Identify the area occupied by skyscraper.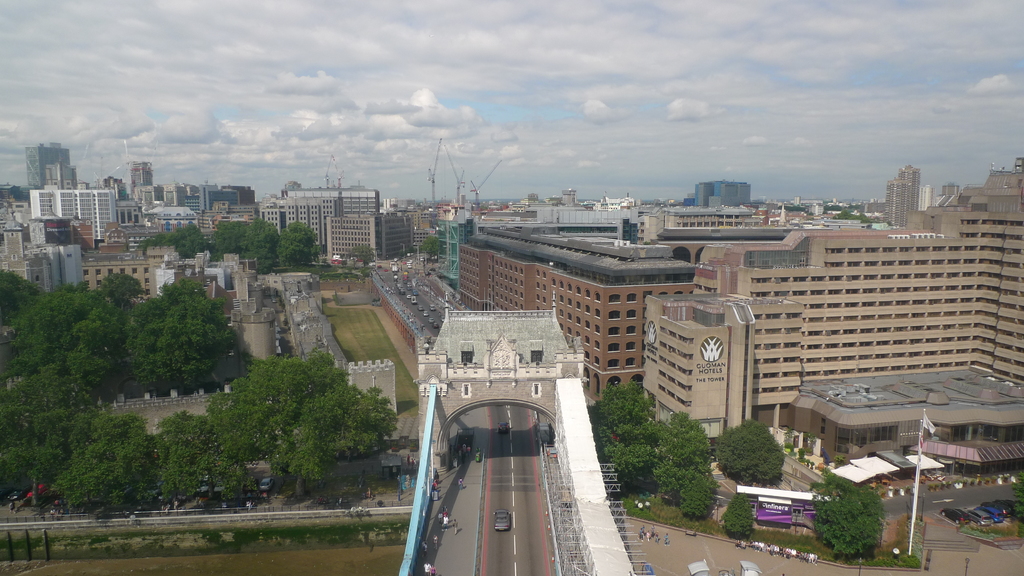
Area: 535,252,677,401.
